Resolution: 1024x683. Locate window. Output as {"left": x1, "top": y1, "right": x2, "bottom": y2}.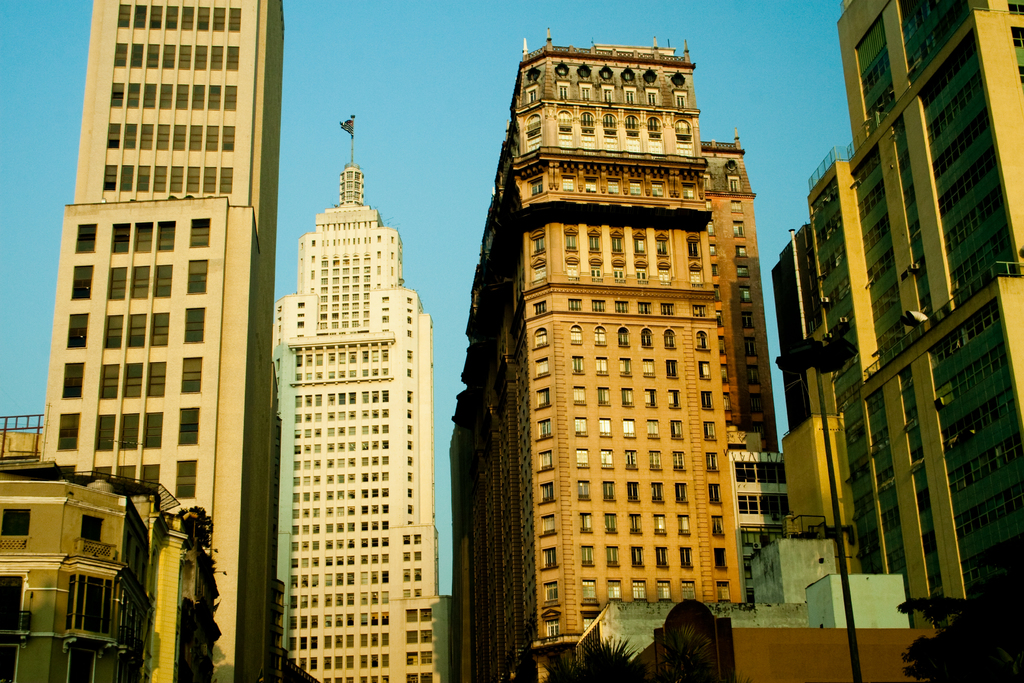
{"left": 637, "top": 267, "right": 645, "bottom": 283}.
